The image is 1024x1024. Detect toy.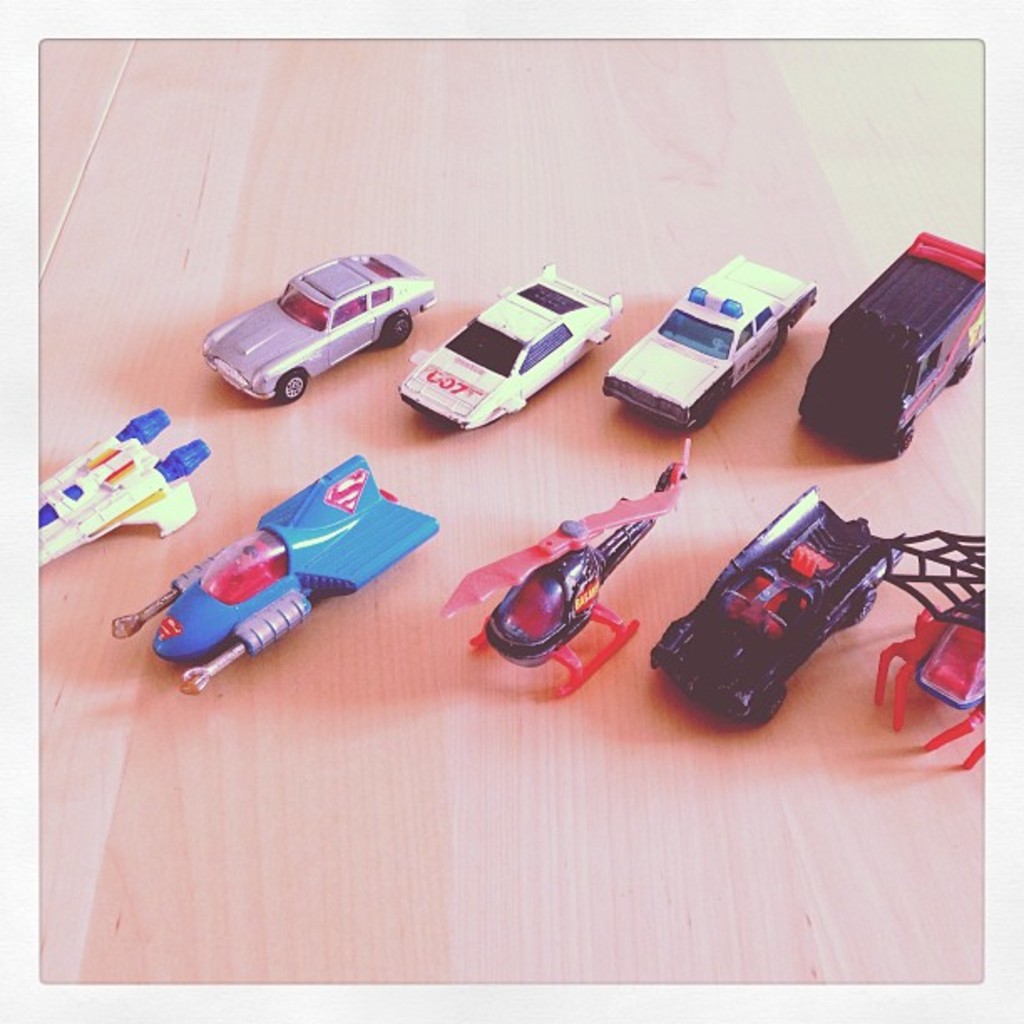
Detection: <bbox>875, 534, 984, 770</bbox>.
